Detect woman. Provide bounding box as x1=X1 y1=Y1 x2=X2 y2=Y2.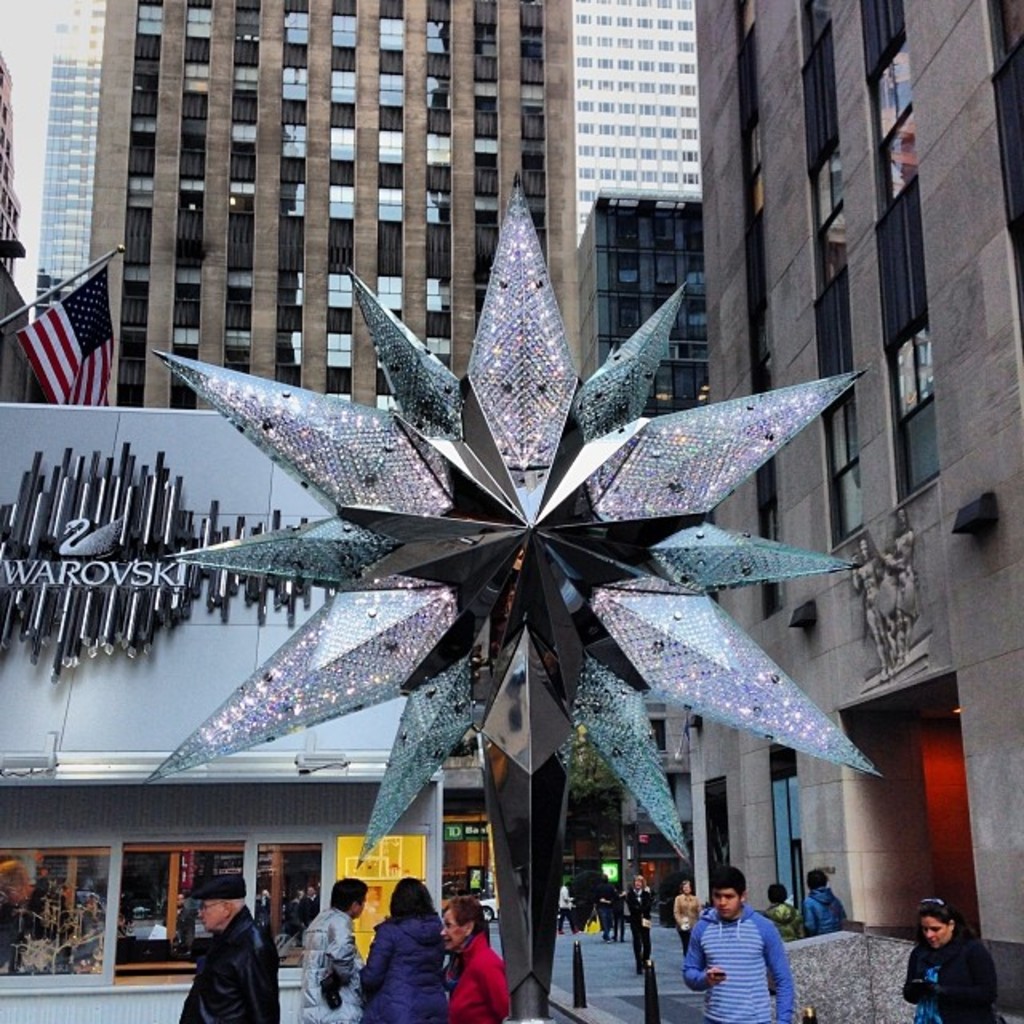
x1=635 y1=875 x2=645 y2=970.
